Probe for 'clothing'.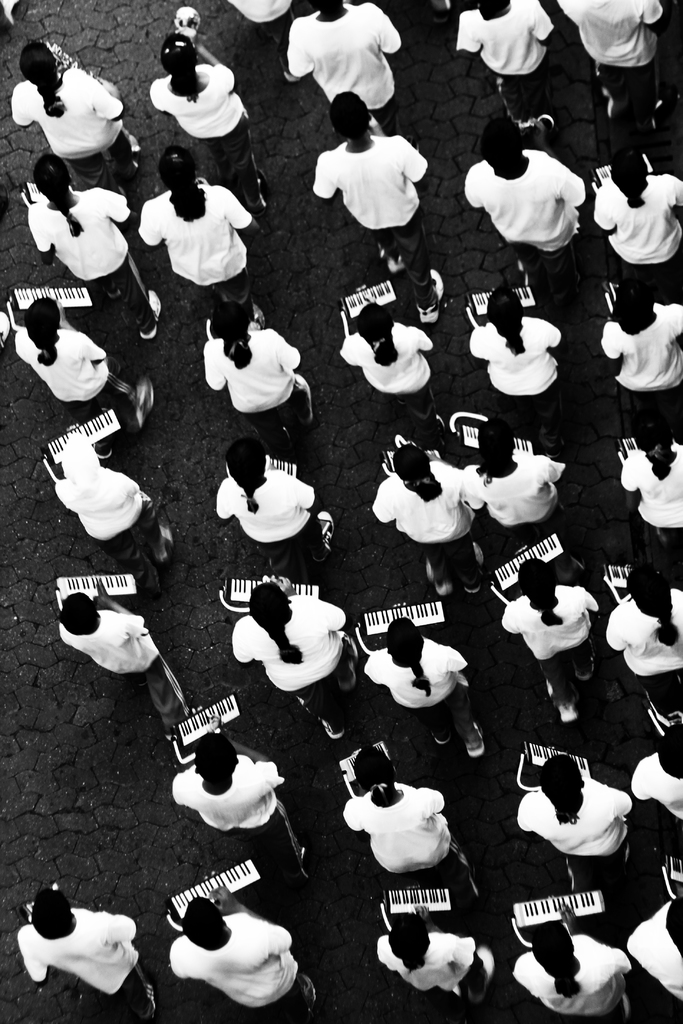
Probe result: {"left": 336, "top": 317, "right": 441, "bottom": 415}.
